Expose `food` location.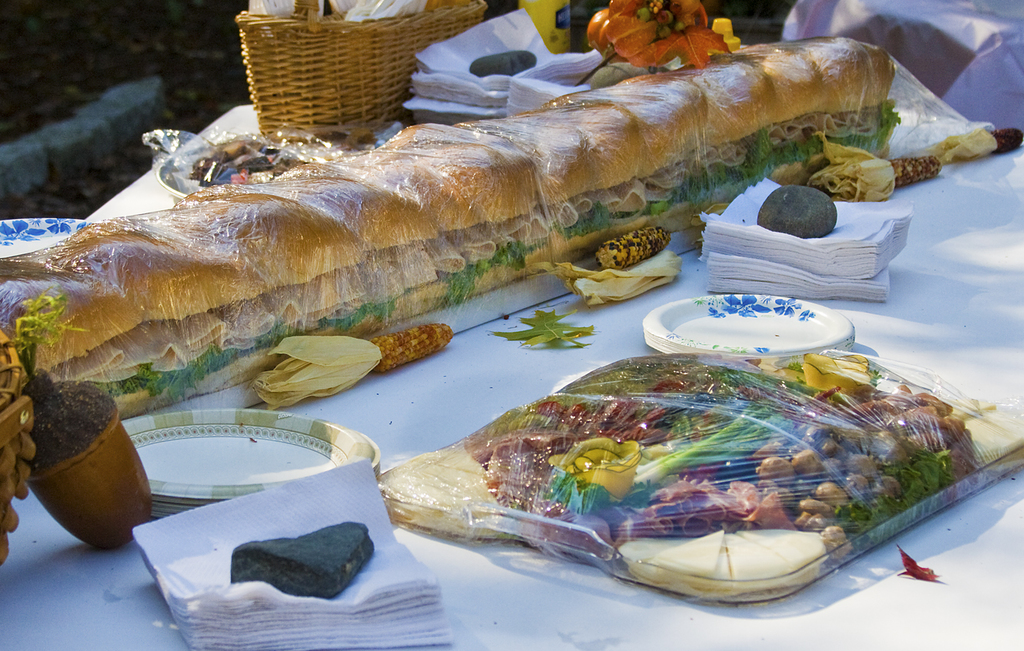
Exposed at <region>899, 155, 941, 188</region>.
